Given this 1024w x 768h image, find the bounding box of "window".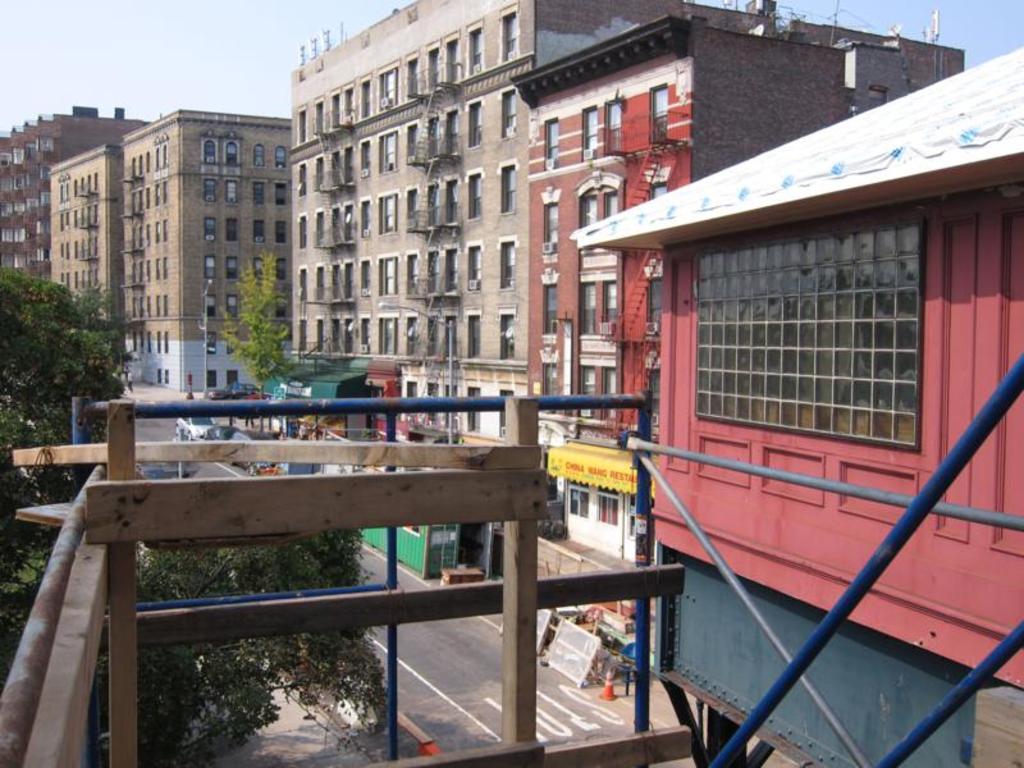
Rect(270, 143, 292, 173).
